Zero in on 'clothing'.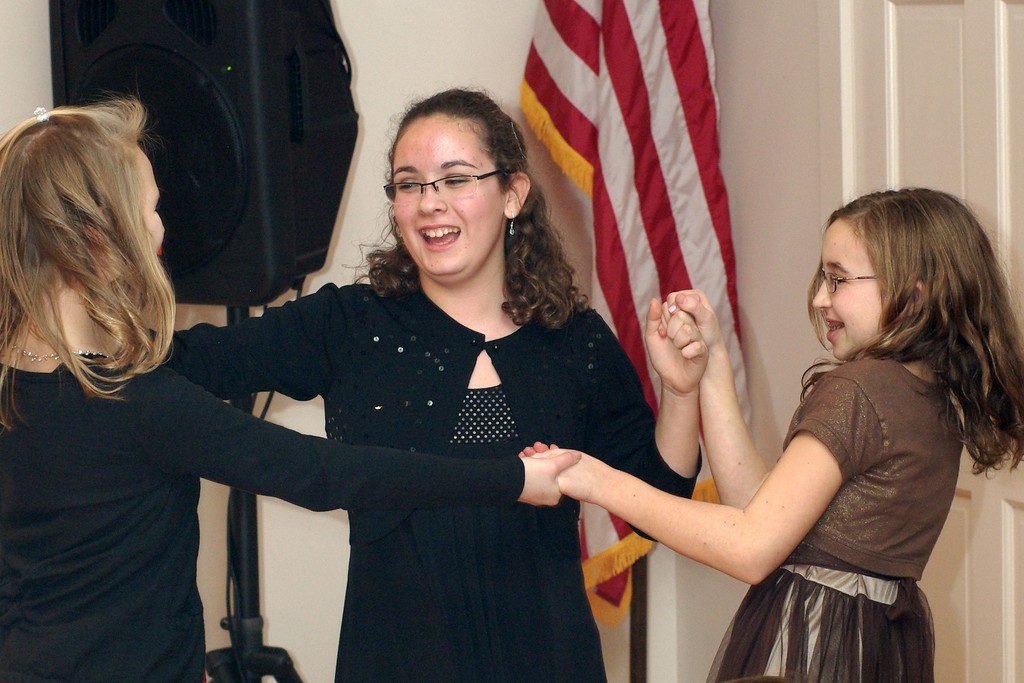
Zeroed in: BBox(705, 353, 966, 682).
